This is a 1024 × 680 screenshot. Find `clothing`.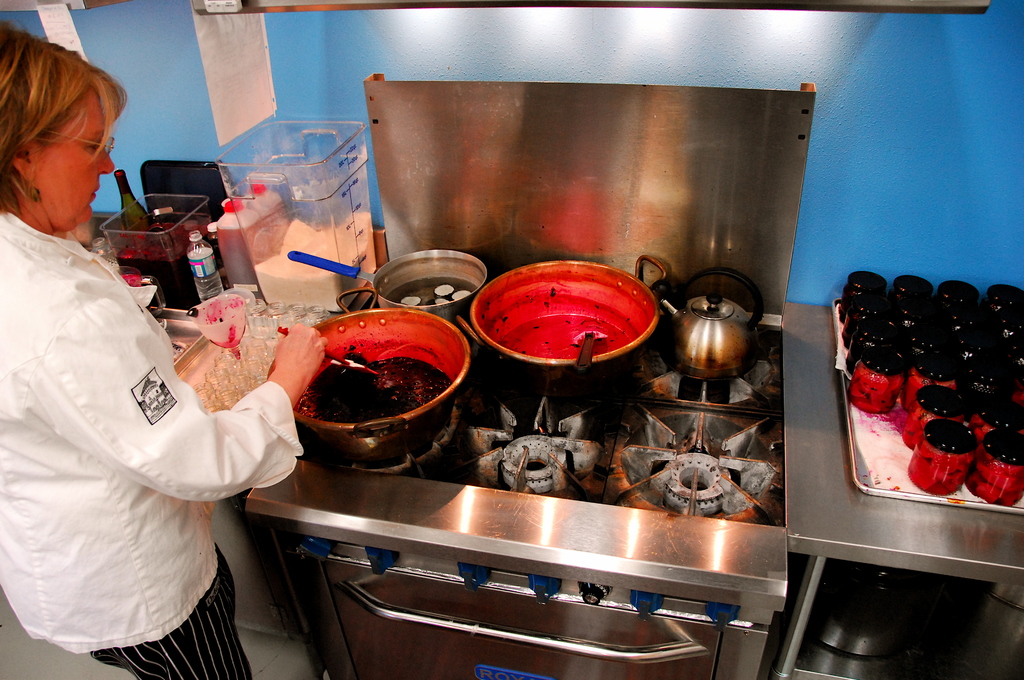
Bounding box: bbox(0, 204, 304, 679).
